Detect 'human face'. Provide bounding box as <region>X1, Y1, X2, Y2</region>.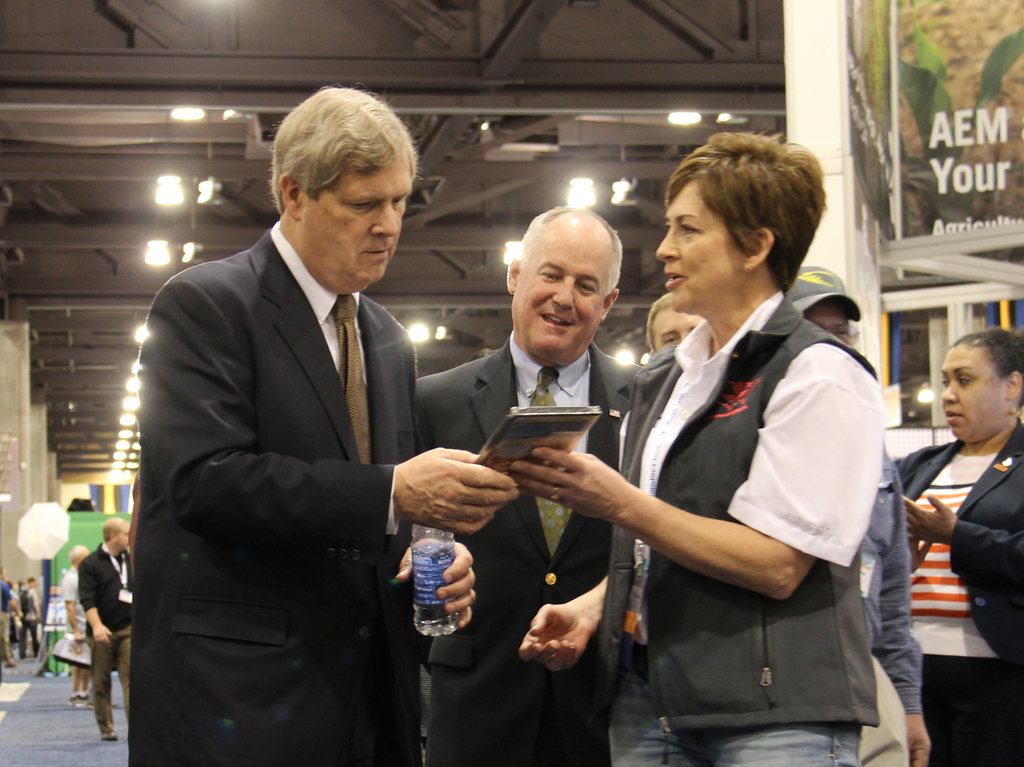
<region>299, 161, 416, 286</region>.
